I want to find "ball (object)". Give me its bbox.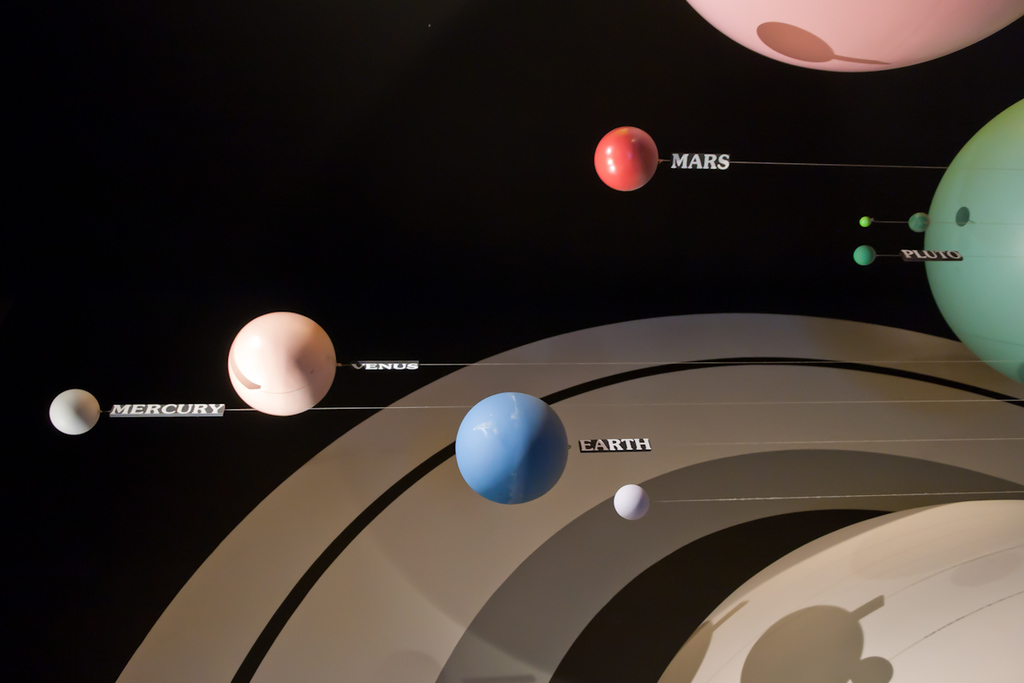
x1=611, y1=482, x2=649, y2=520.
